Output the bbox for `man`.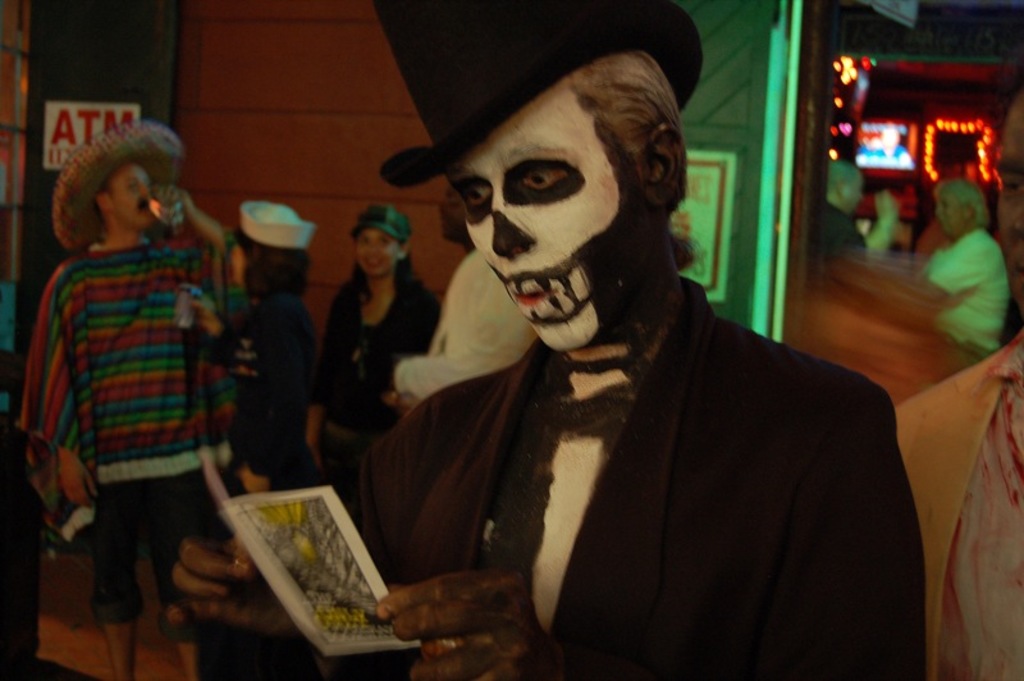
detection(271, 41, 929, 657).
